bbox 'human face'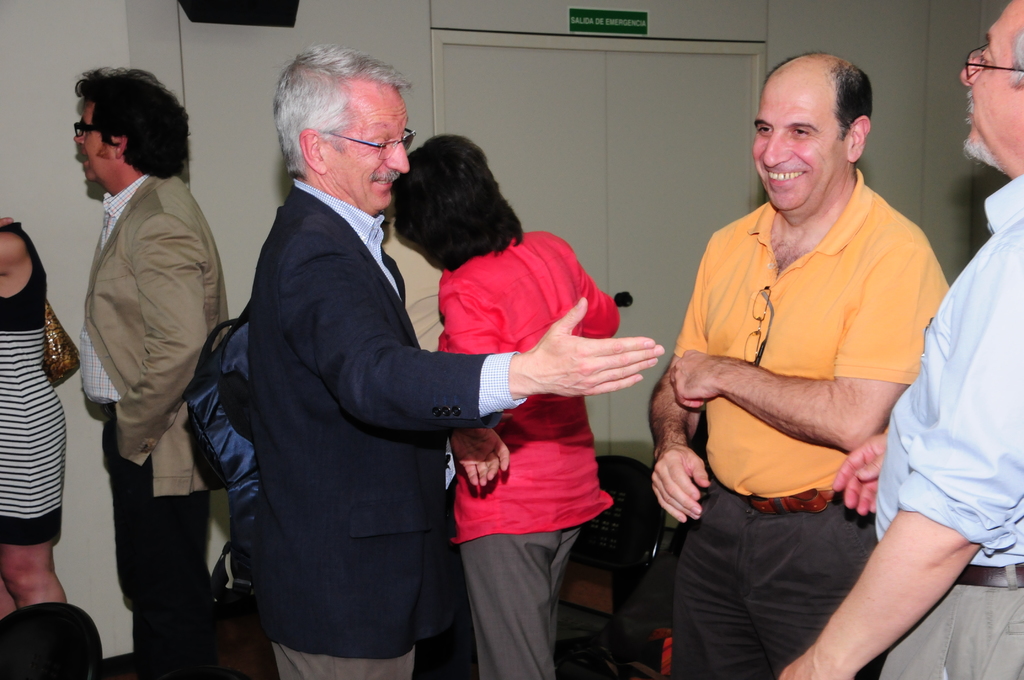
BBox(74, 104, 115, 180)
